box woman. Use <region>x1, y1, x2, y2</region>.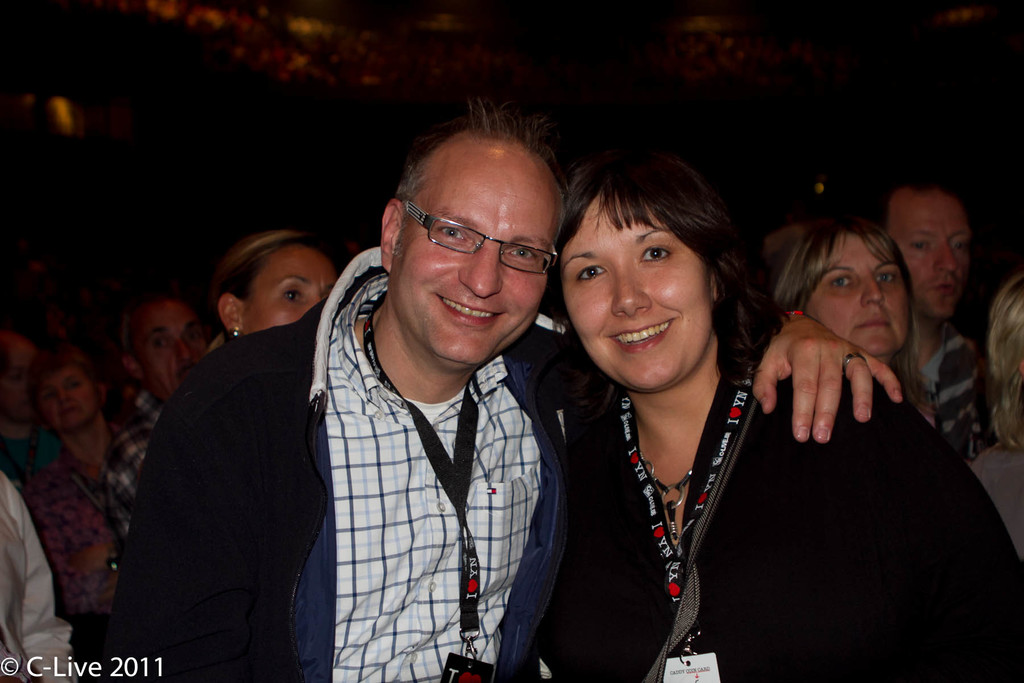
<region>535, 156, 1023, 682</region>.
